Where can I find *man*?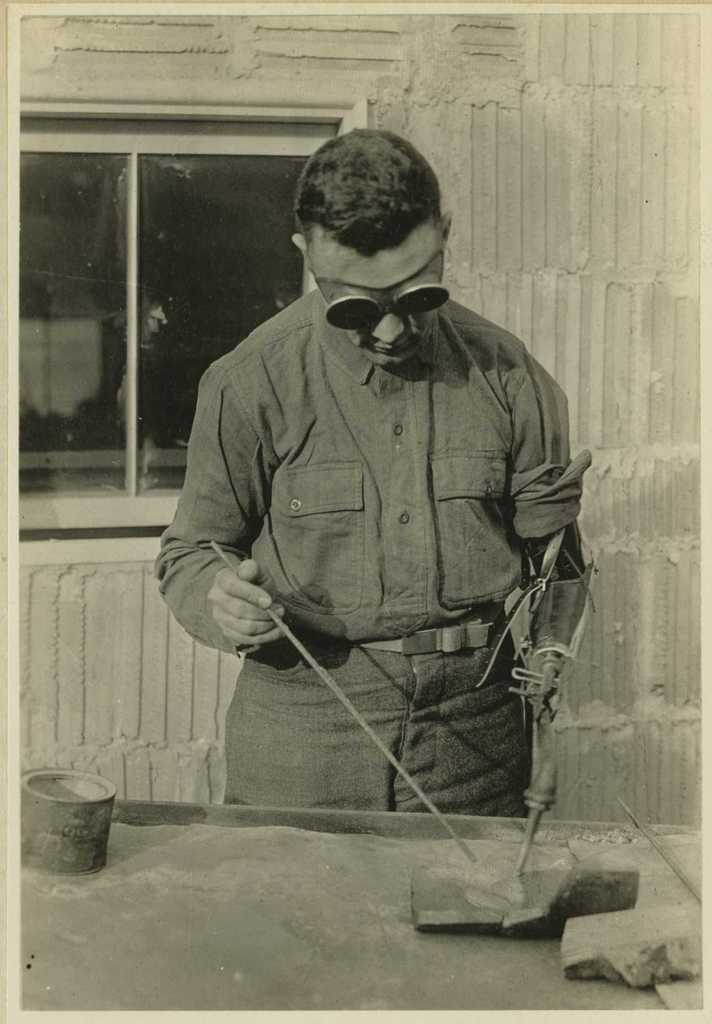
You can find it at l=154, t=124, r=601, b=855.
